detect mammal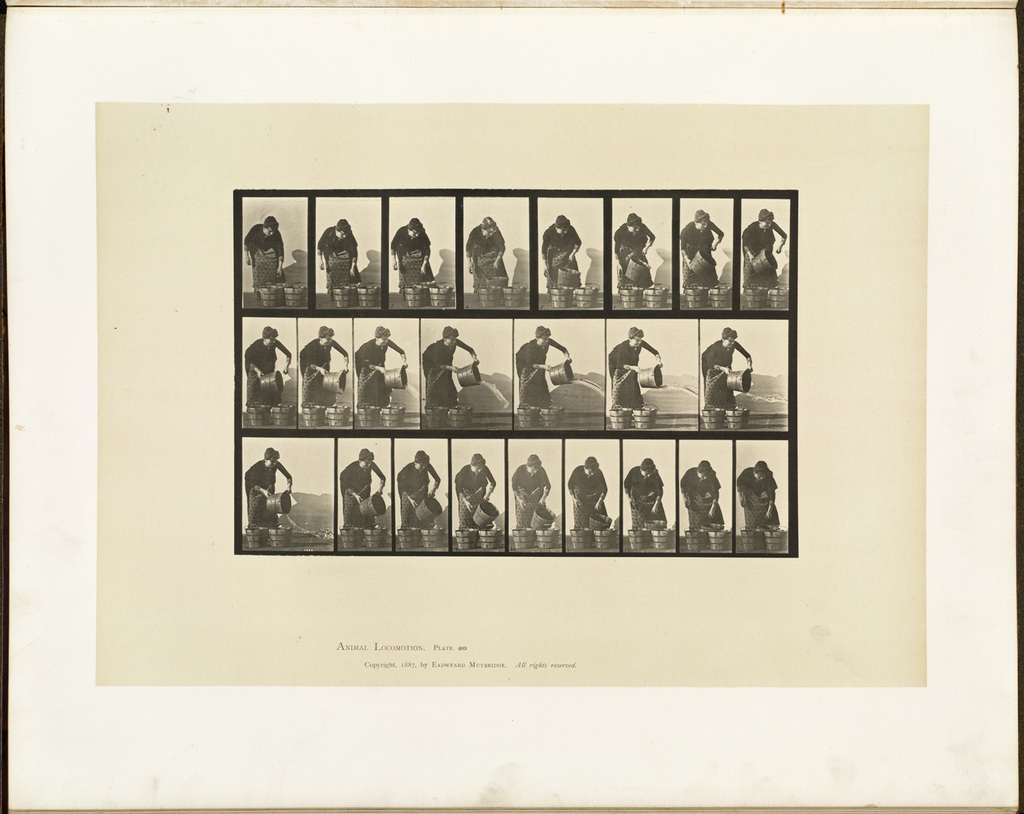
bbox=[245, 209, 291, 290]
